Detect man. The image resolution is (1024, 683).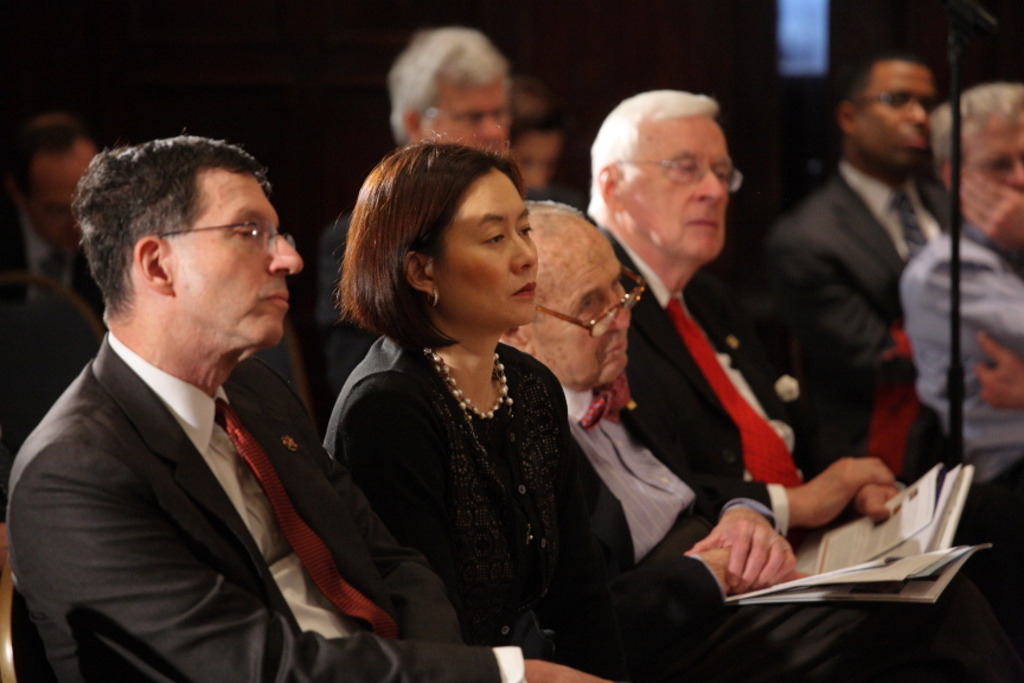
select_region(896, 79, 1023, 500).
